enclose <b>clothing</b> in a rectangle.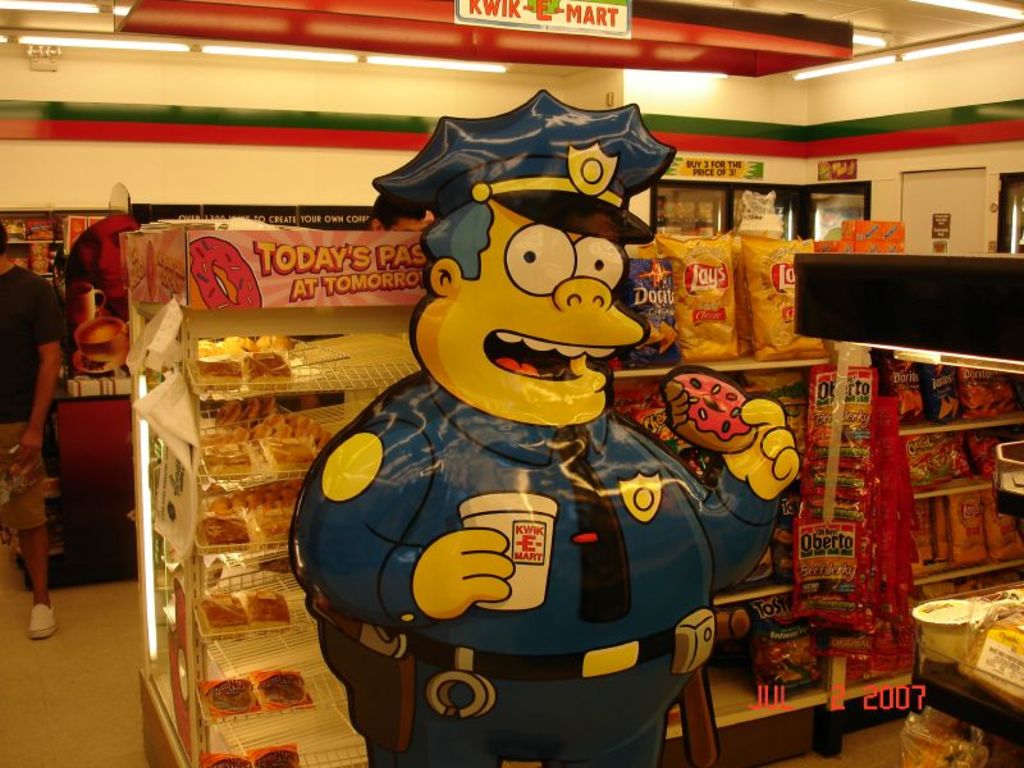
(left=0, top=266, right=68, bottom=530).
